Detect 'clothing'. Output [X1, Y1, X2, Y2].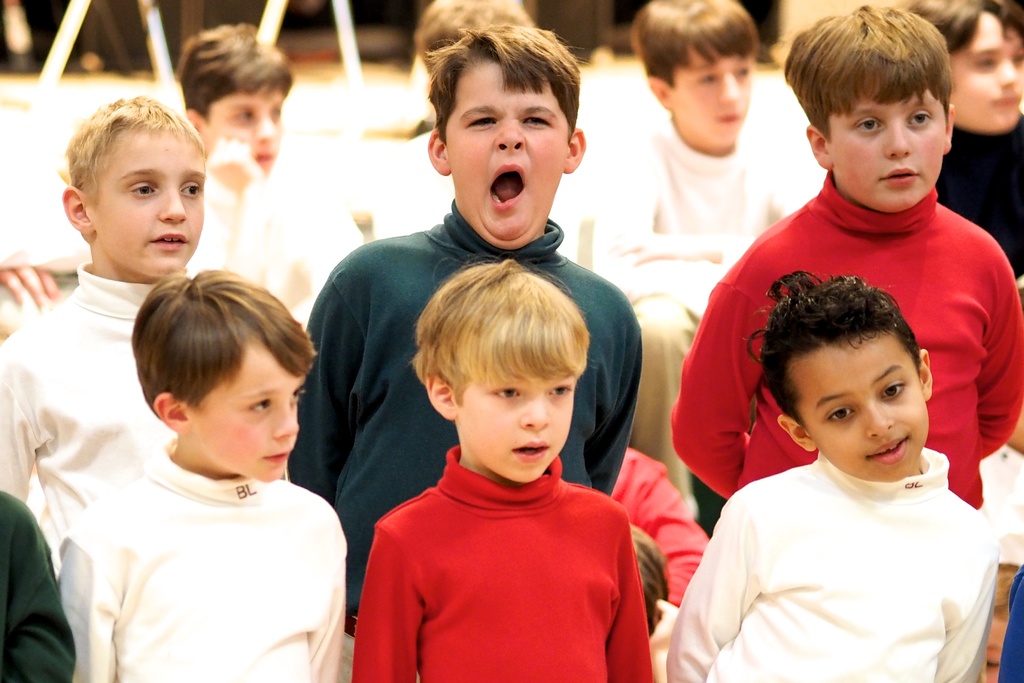
[619, 100, 805, 516].
